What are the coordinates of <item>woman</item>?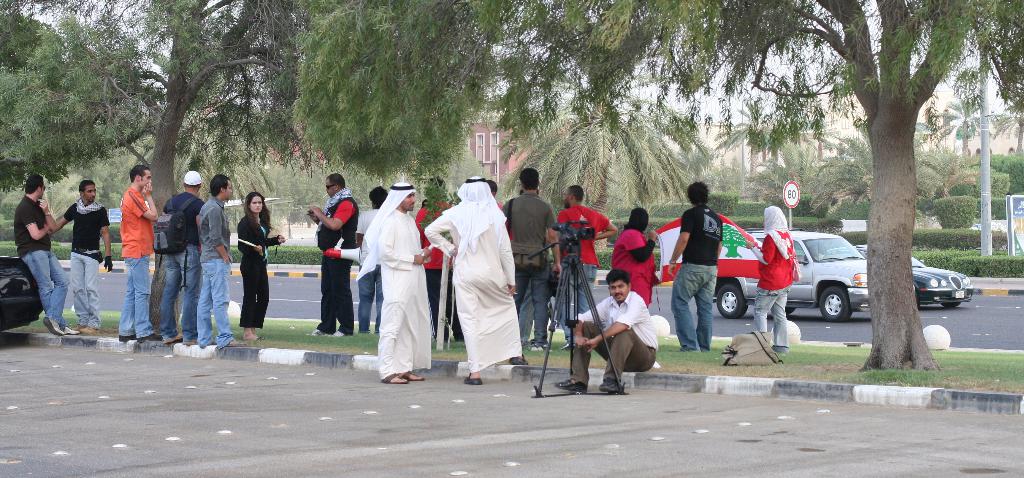
(left=611, top=205, right=660, bottom=309).
